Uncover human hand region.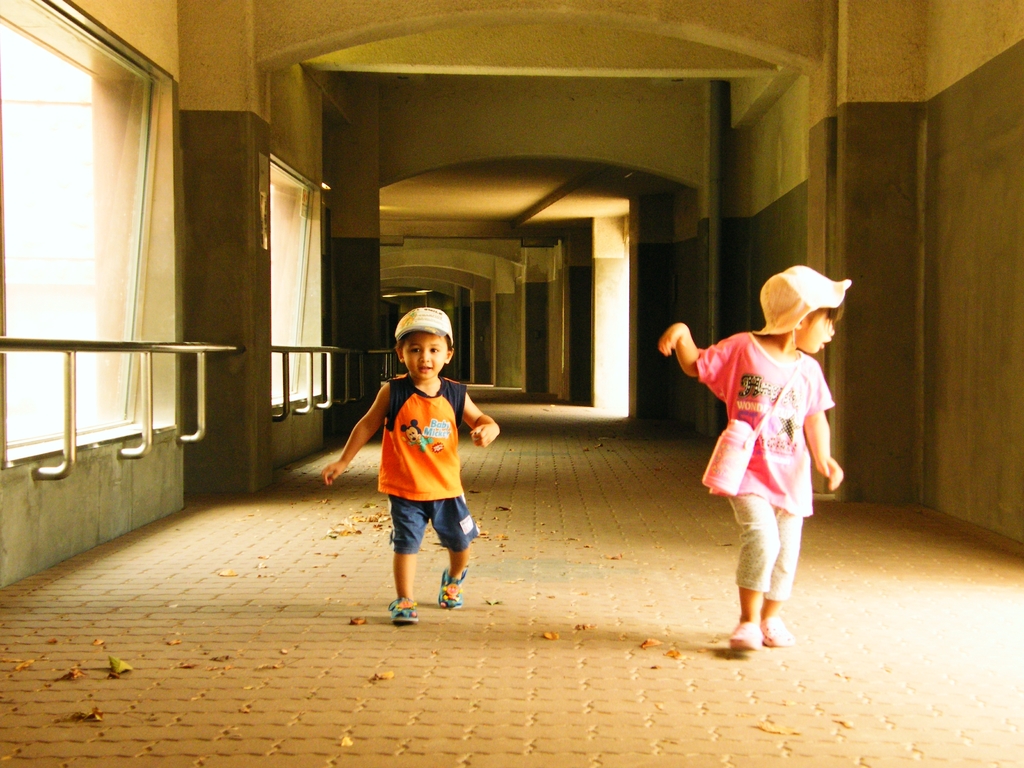
Uncovered: pyautogui.locateOnScreen(321, 461, 347, 490).
